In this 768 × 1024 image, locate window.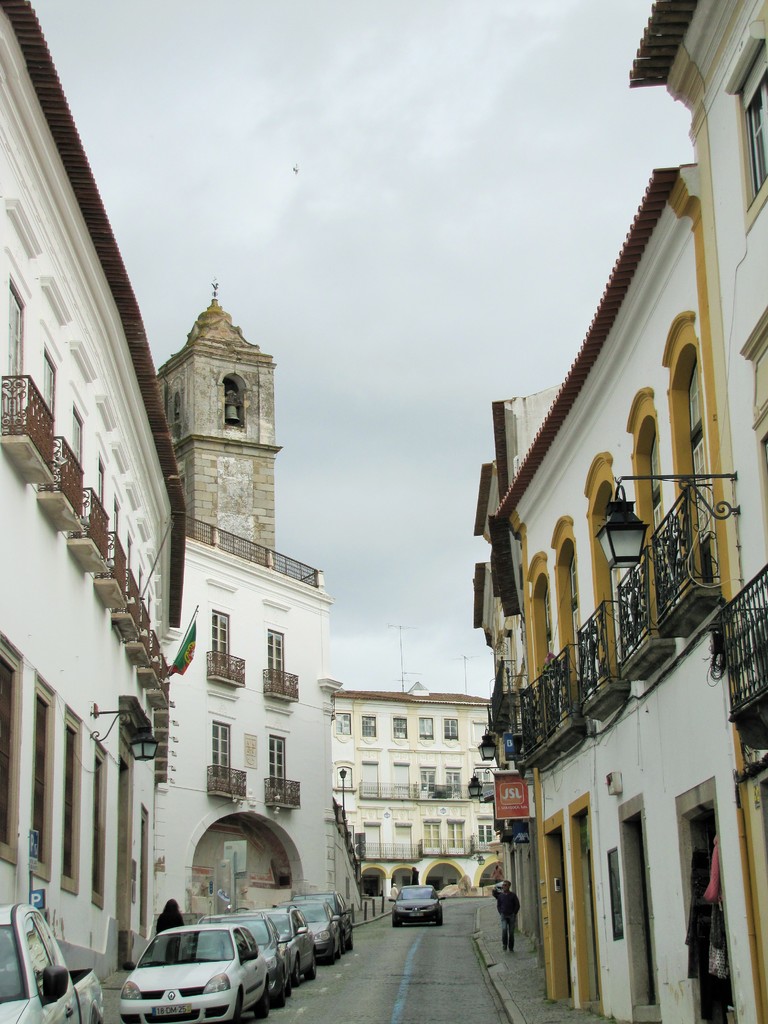
Bounding box: [450, 774, 460, 798].
